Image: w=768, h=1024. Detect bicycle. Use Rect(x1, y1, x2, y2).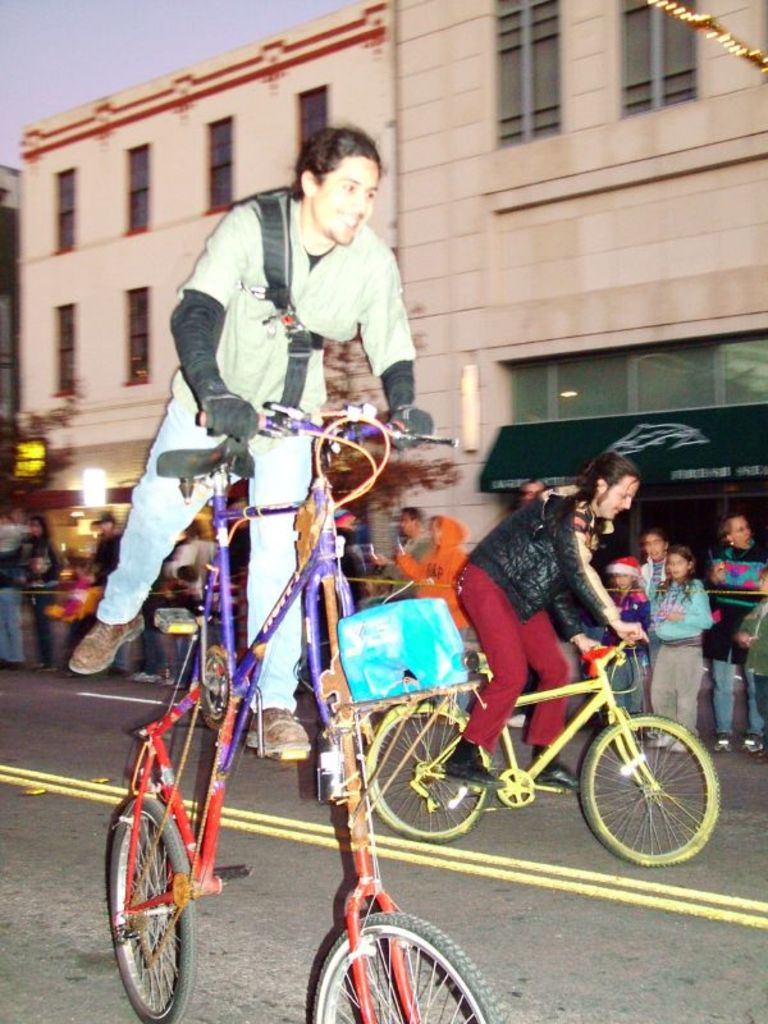
Rect(362, 623, 728, 870).
